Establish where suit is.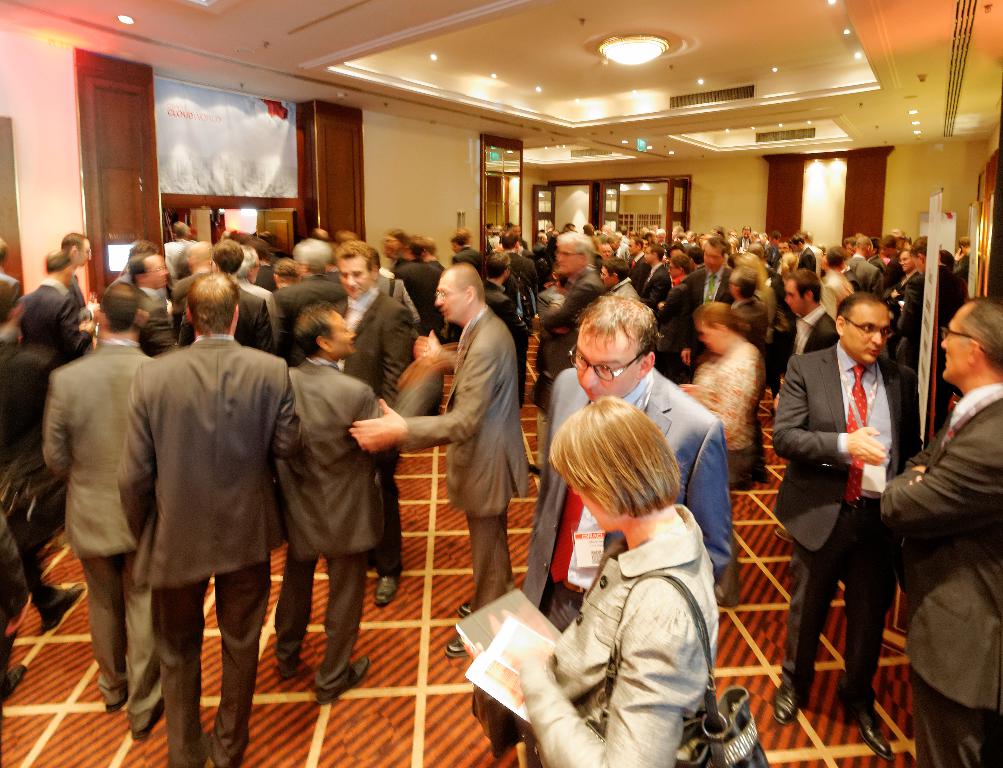
Established at <region>638, 262, 675, 304</region>.
